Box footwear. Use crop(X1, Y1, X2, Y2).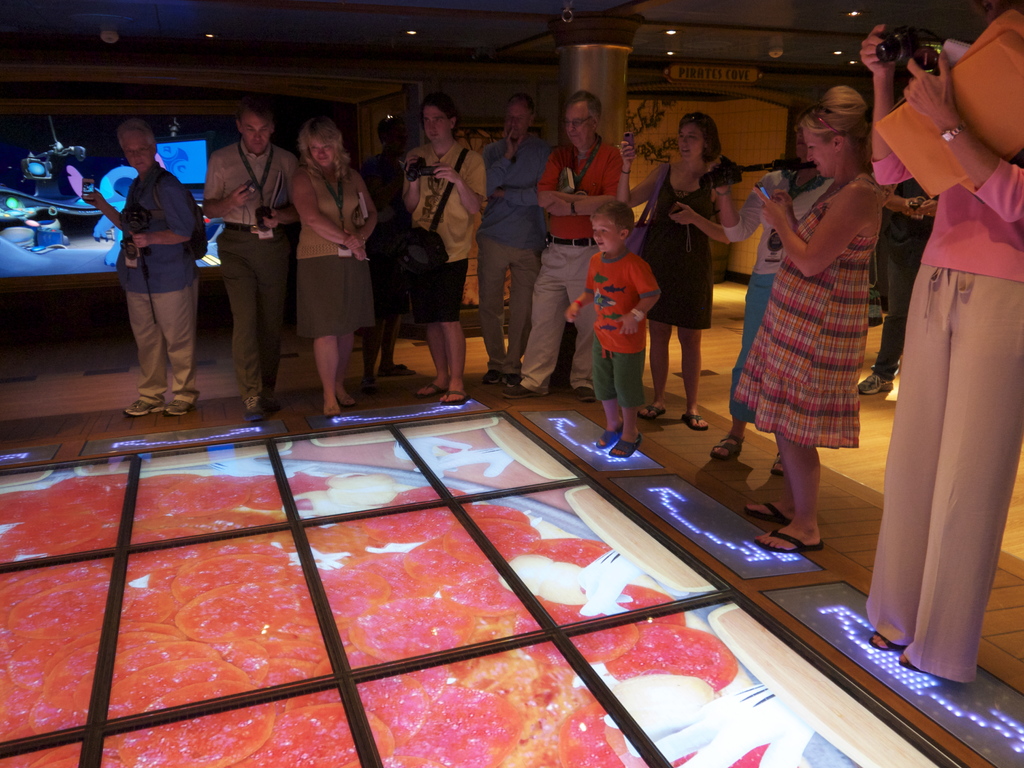
crop(481, 369, 500, 388).
